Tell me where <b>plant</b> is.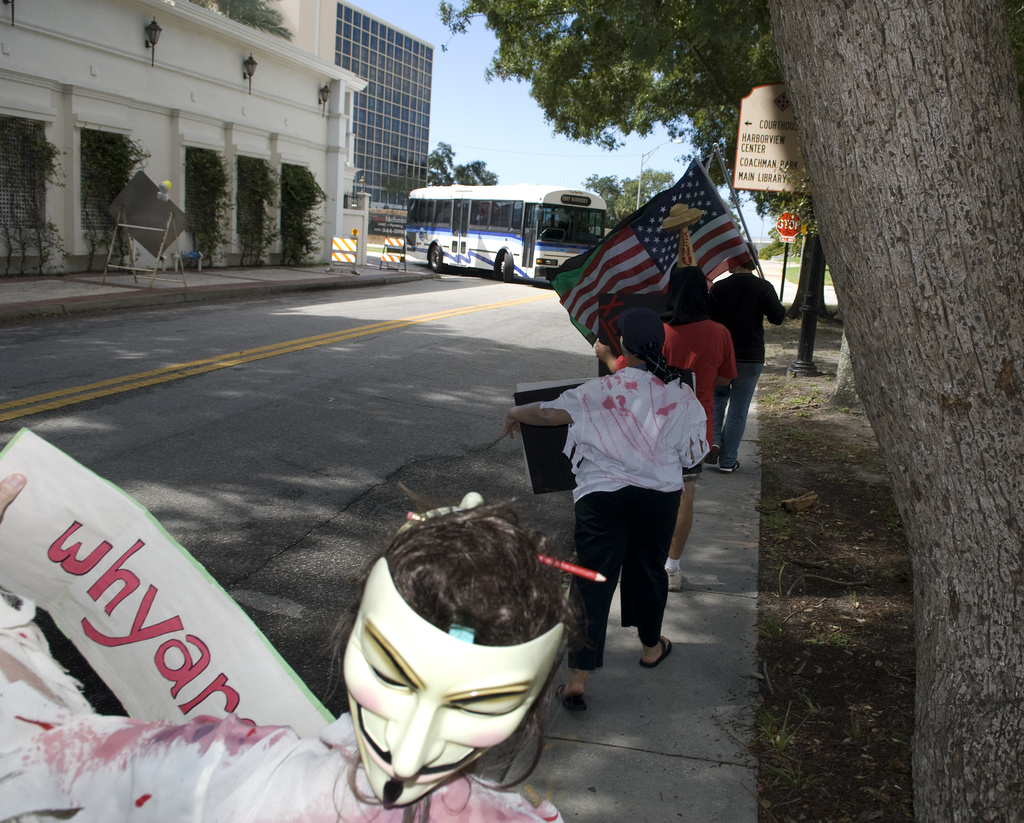
<b>plant</b> is at 756:391:829:423.
